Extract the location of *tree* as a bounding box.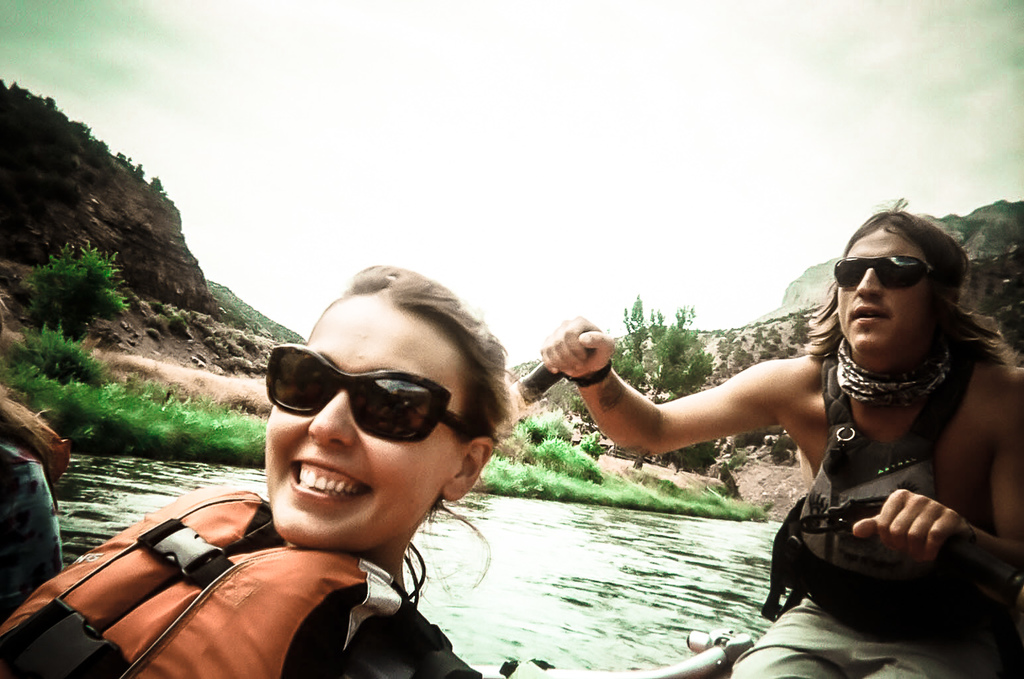
<region>17, 231, 119, 337</region>.
